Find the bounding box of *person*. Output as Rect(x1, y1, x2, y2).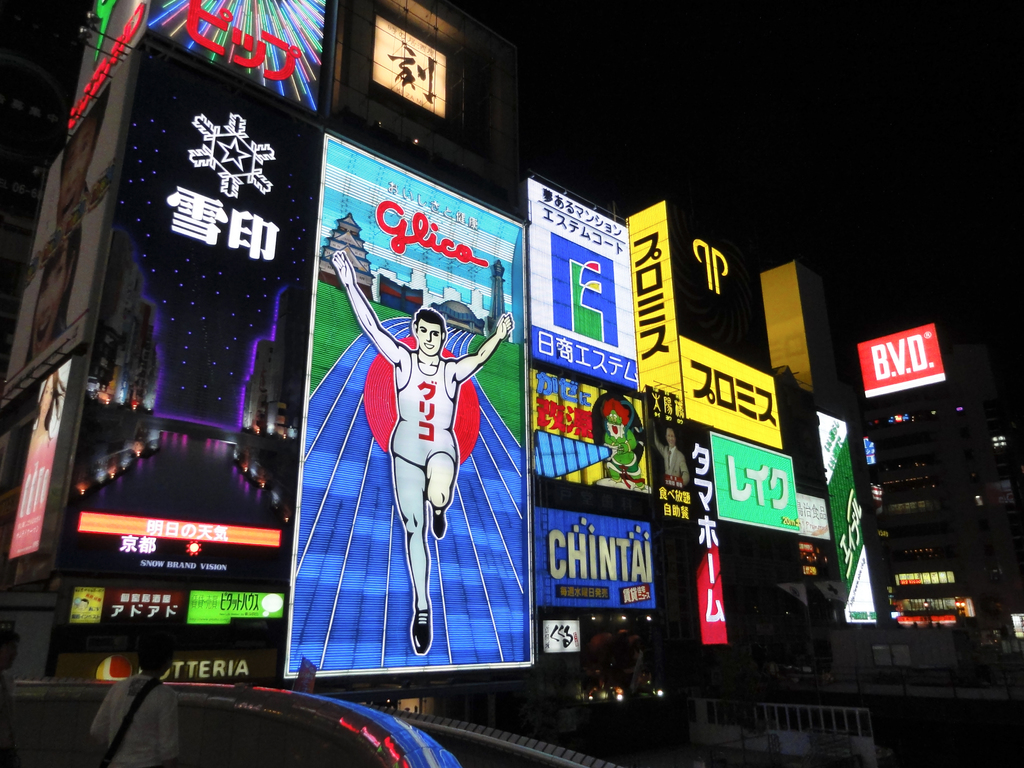
Rect(655, 428, 688, 488).
